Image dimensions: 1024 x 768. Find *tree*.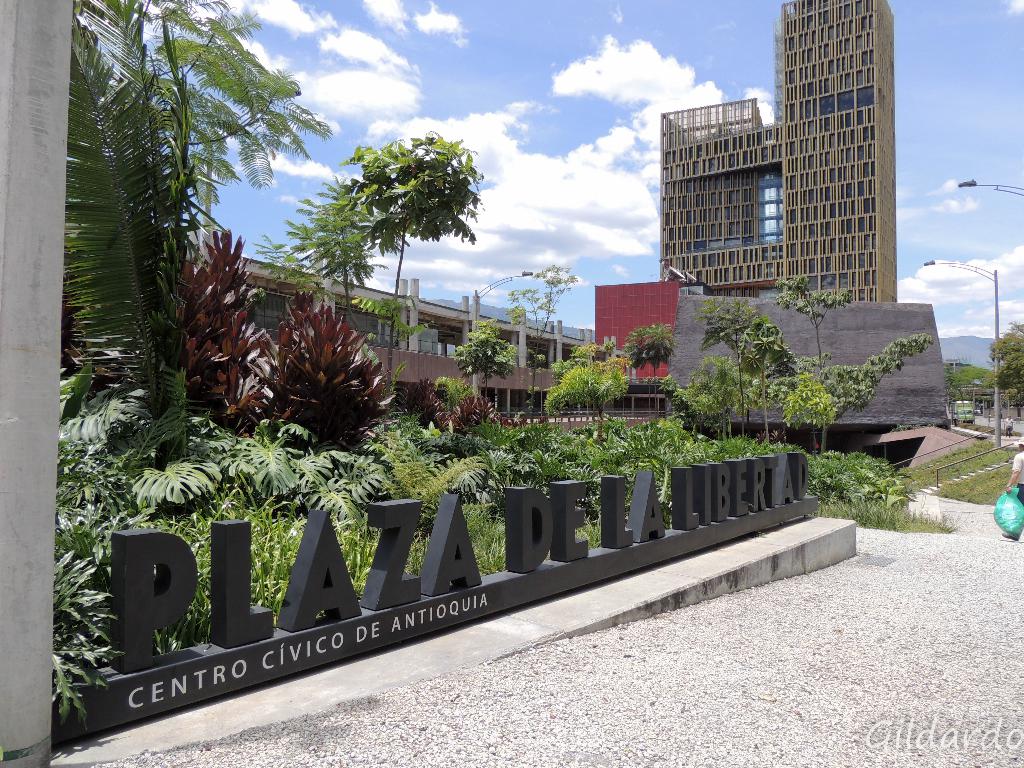
bbox=(984, 324, 1023, 421).
